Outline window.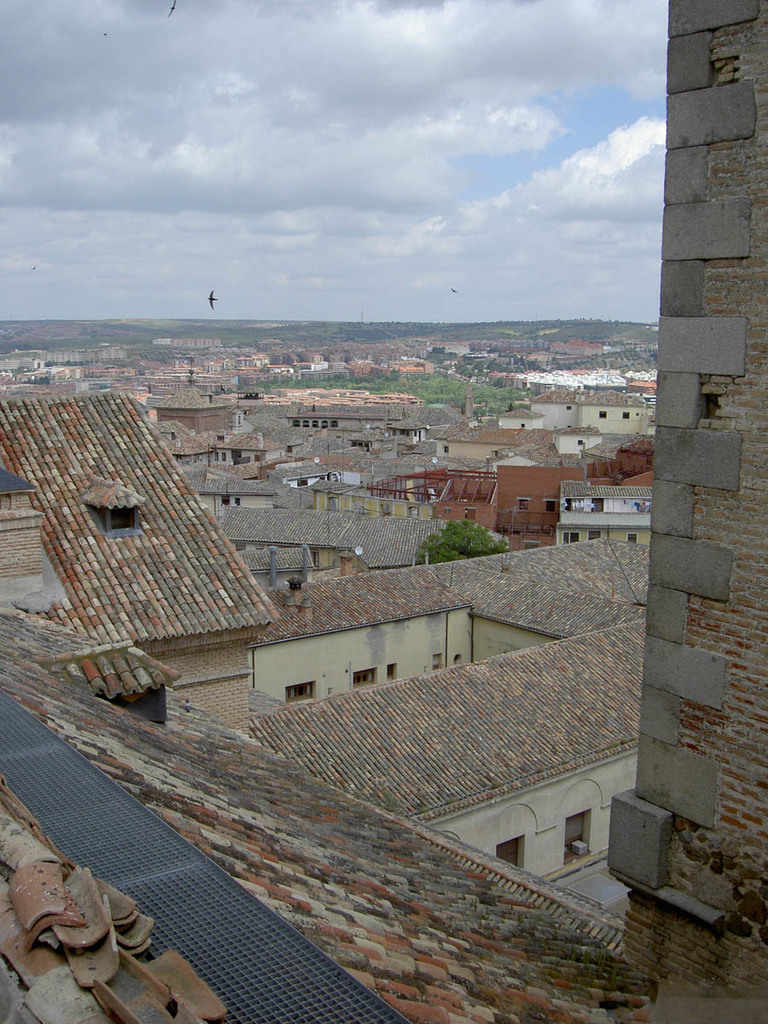
Outline: {"left": 565, "top": 815, "right": 590, "bottom": 864}.
